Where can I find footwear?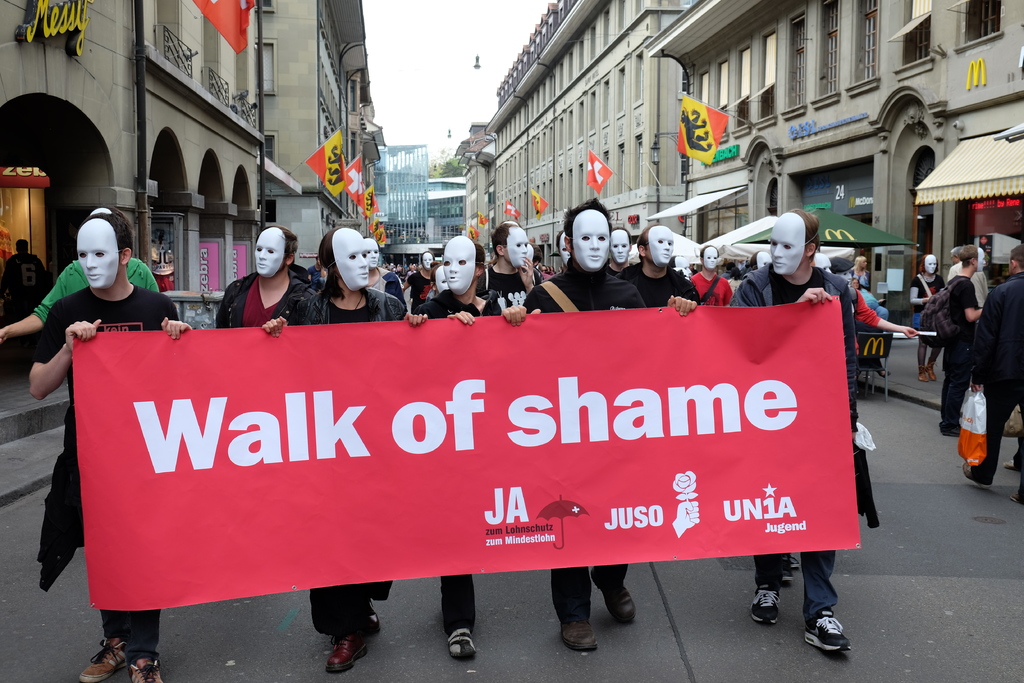
You can find it at 803/607/848/648.
